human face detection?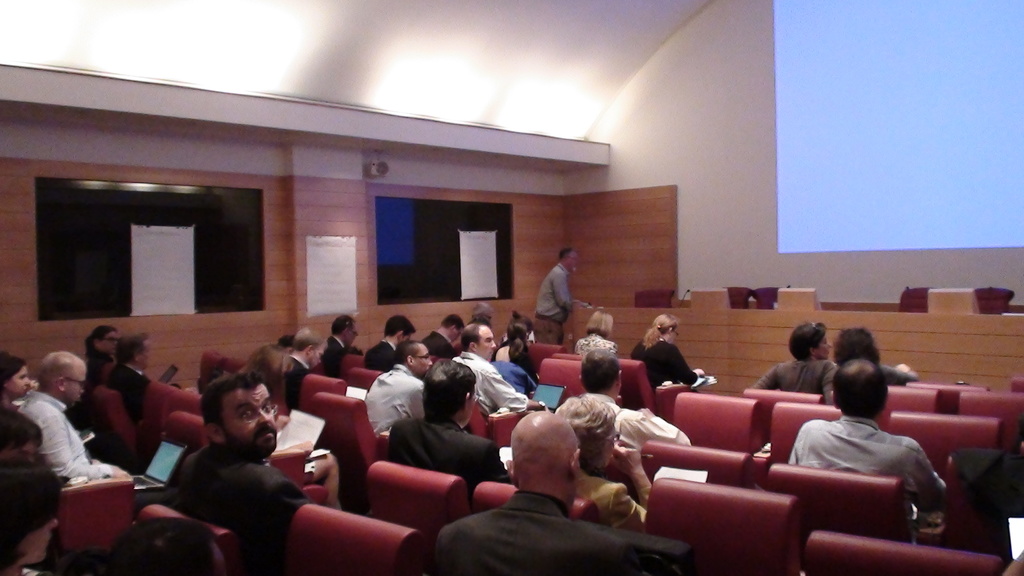
(64, 369, 84, 401)
